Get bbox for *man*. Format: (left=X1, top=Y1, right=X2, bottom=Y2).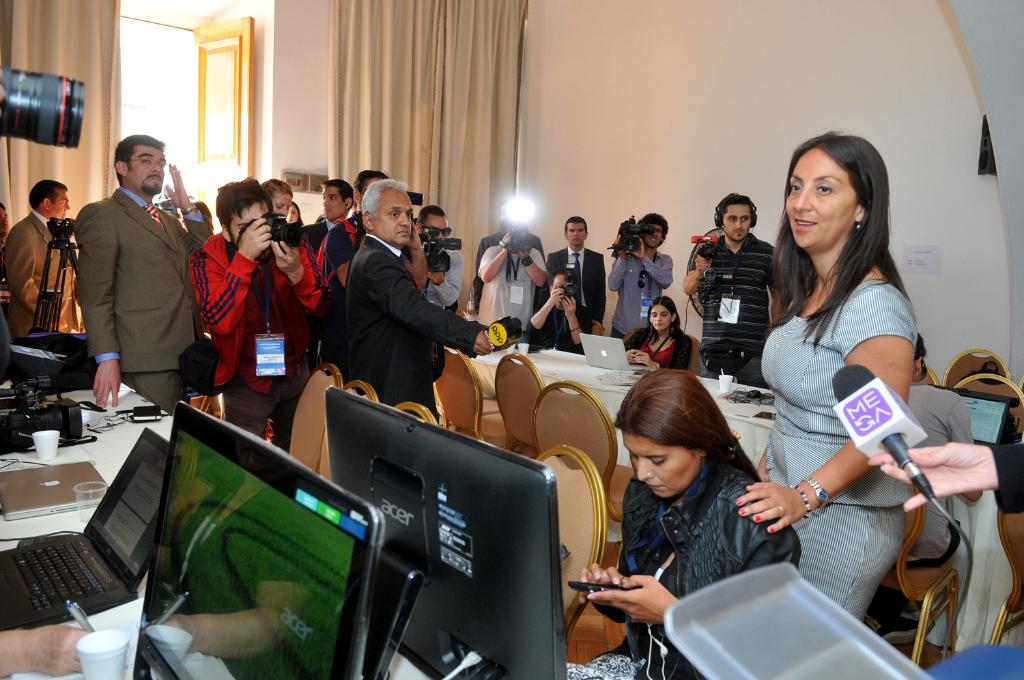
(left=609, top=211, right=674, bottom=339).
